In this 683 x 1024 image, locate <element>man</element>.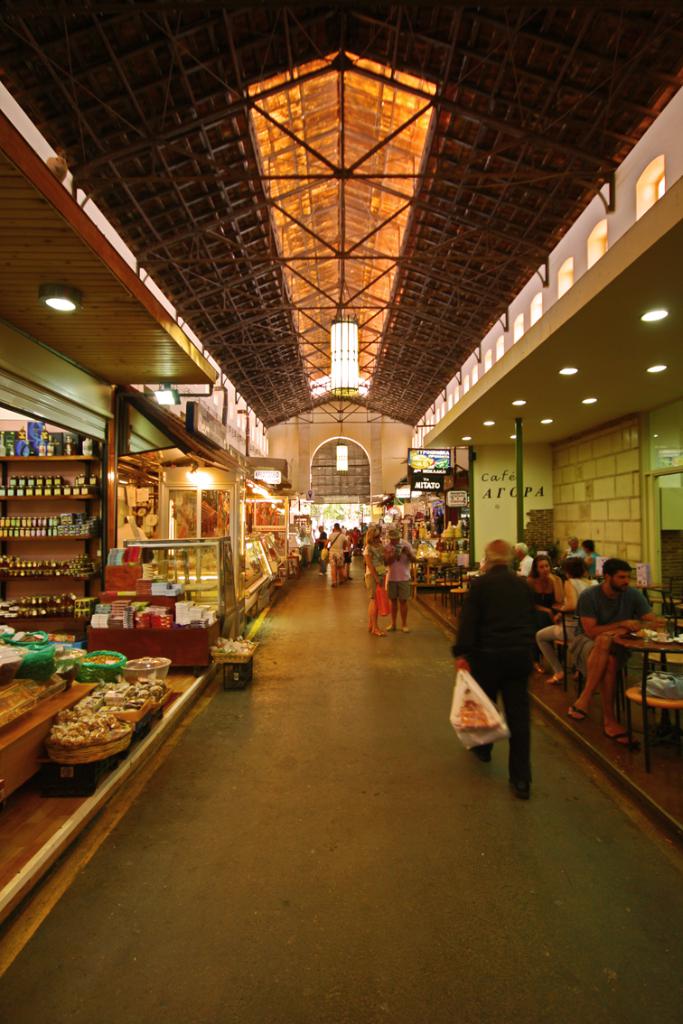
Bounding box: left=567, top=555, right=657, bottom=740.
